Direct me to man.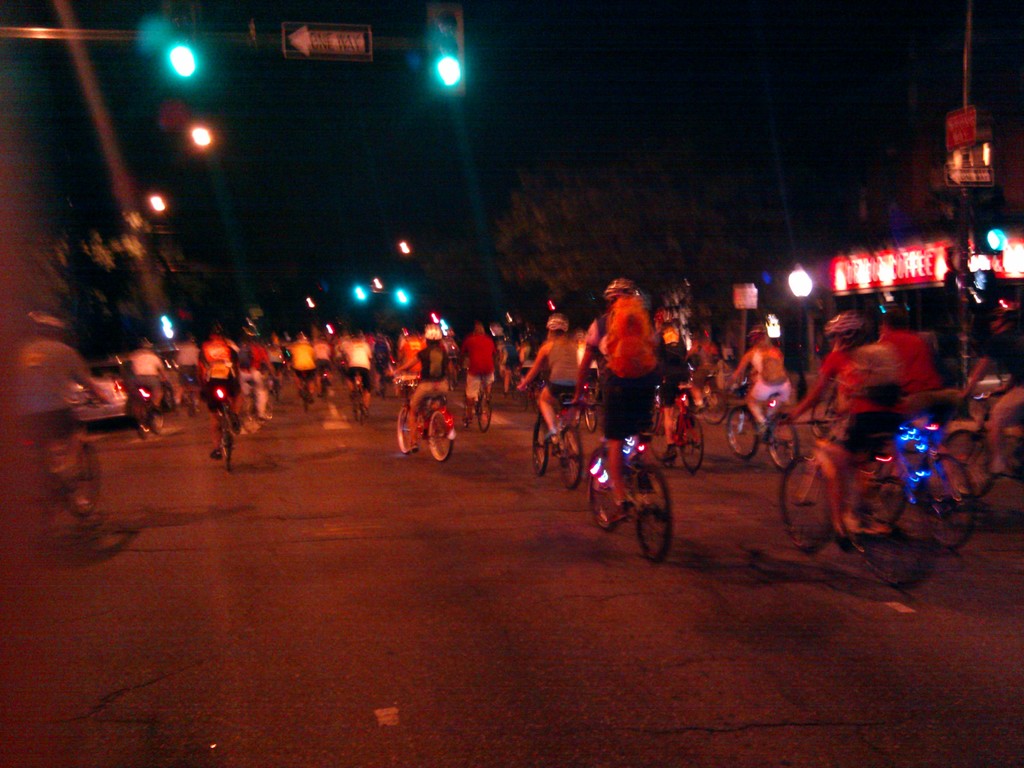
Direction: 12/312/110/474.
